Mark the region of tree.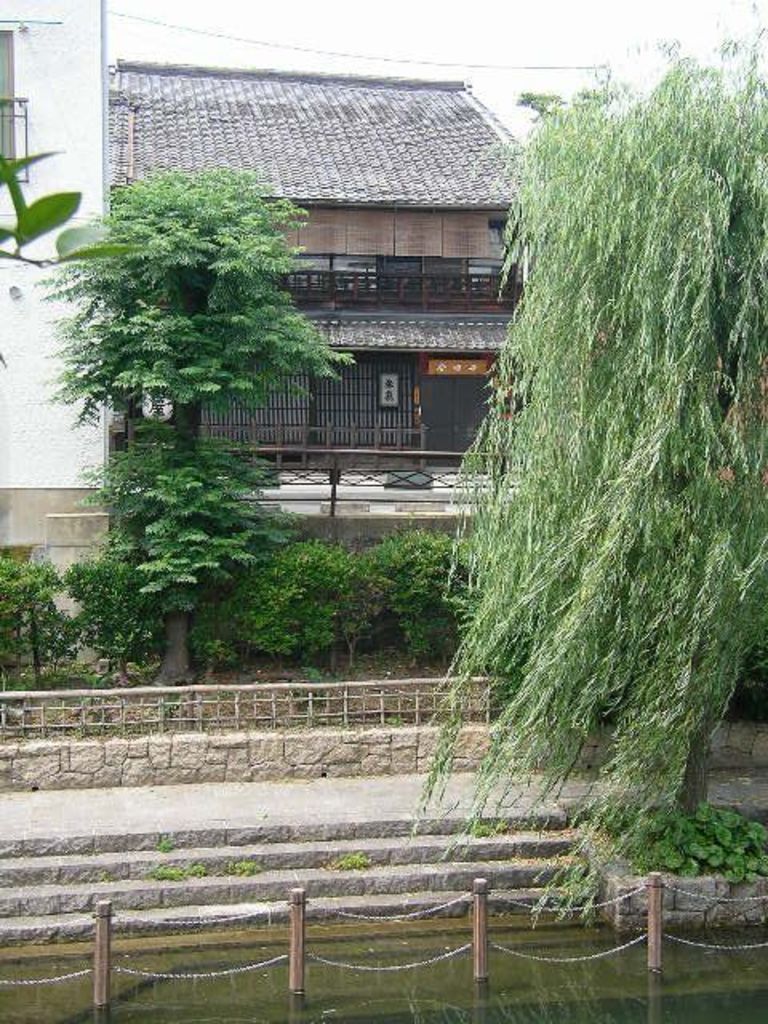
Region: x1=32, y1=162, x2=352, y2=675.
